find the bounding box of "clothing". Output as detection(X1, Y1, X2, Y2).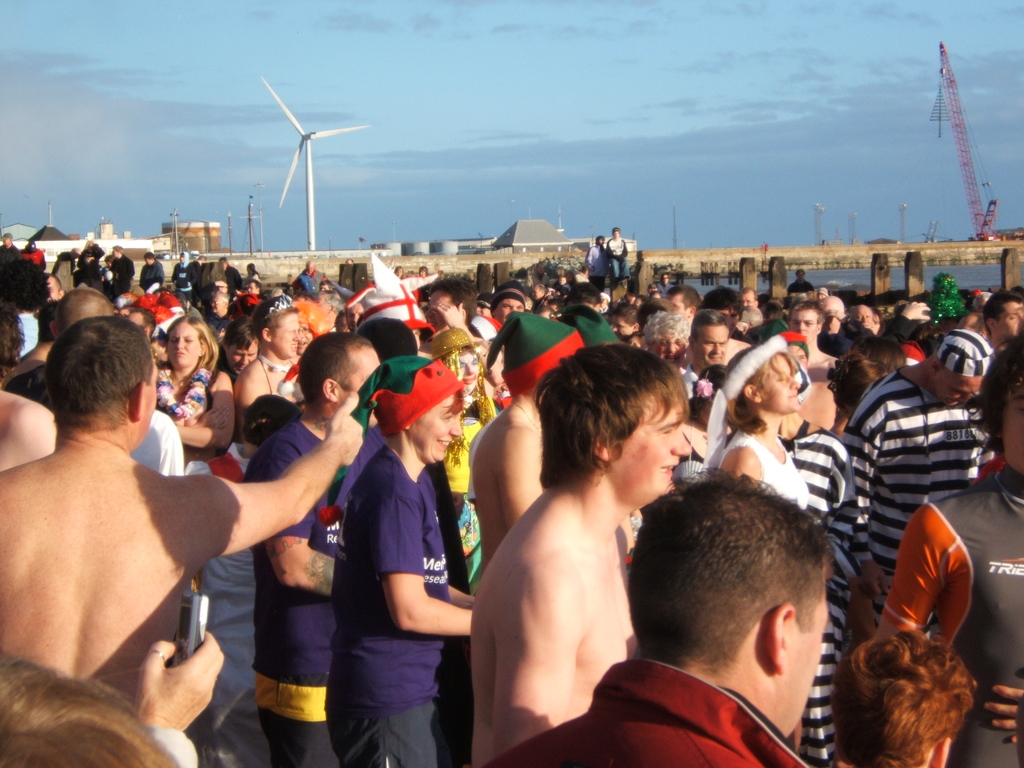
detection(15, 310, 38, 355).
